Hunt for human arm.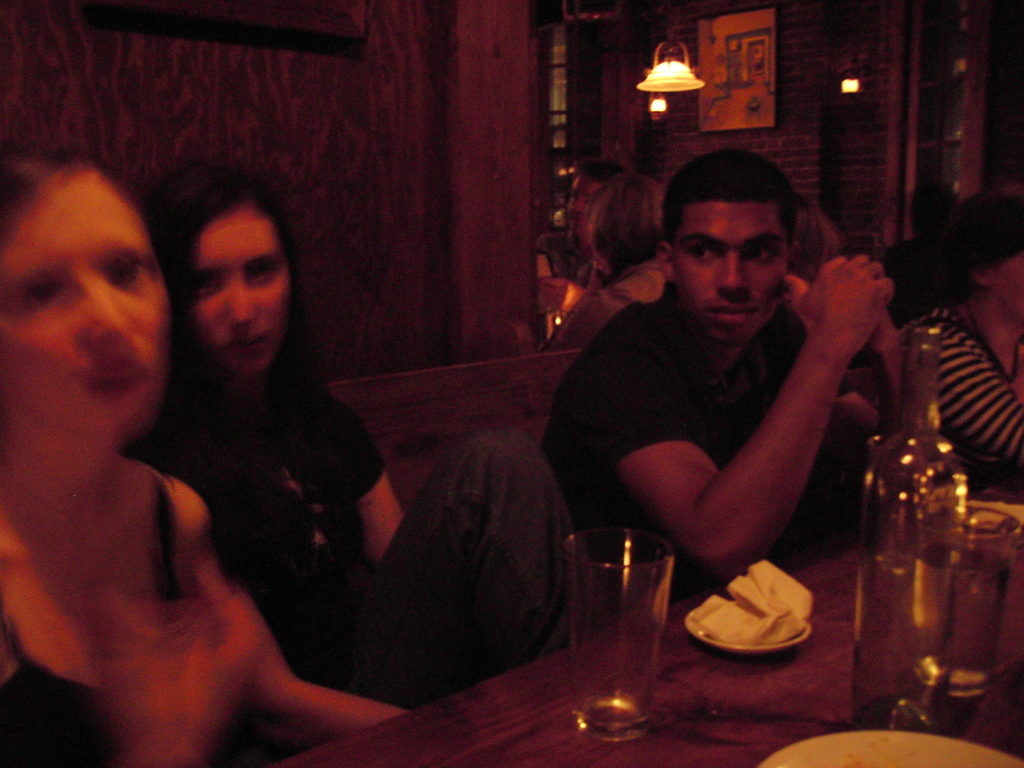
Hunted down at bbox=(930, 327, 1023, 466).
